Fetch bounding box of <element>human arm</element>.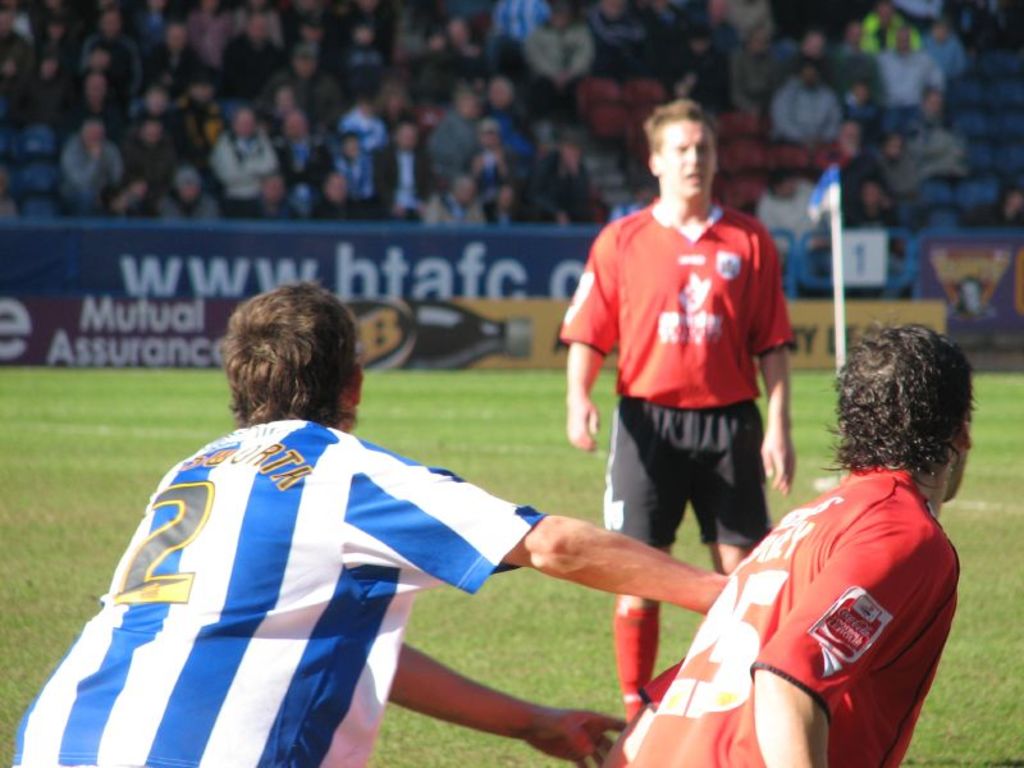
Bbox: <bbox>900, 20, 911, 50</bbox>.
